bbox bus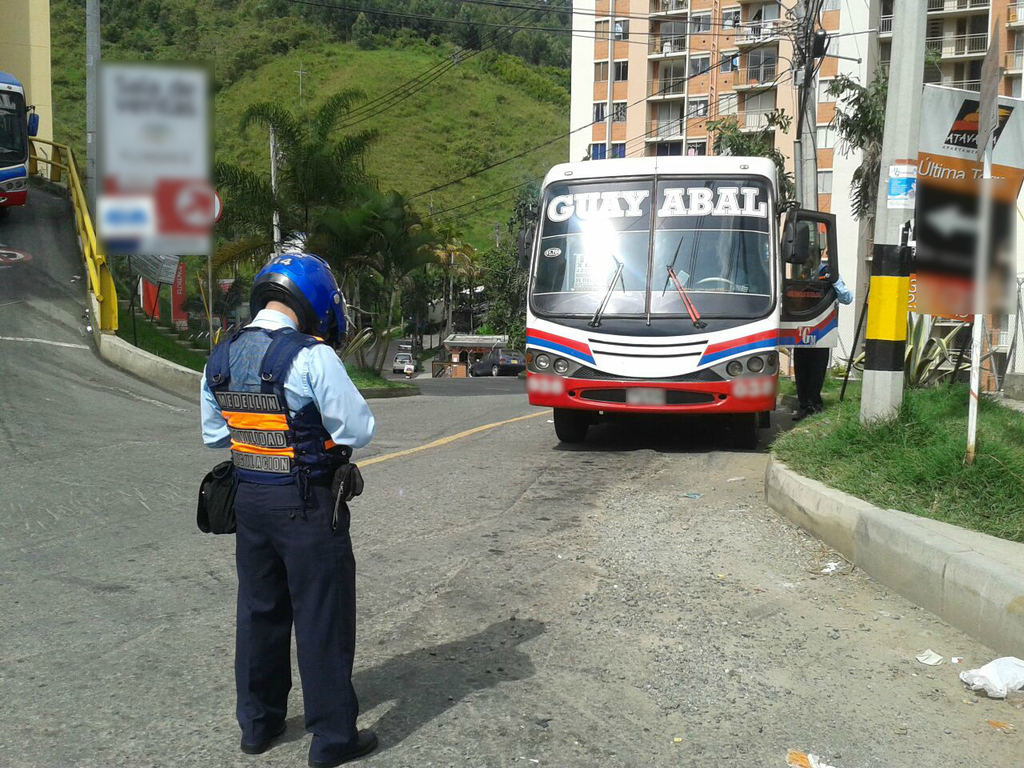
bbox=[0, 74, 39, 214]
